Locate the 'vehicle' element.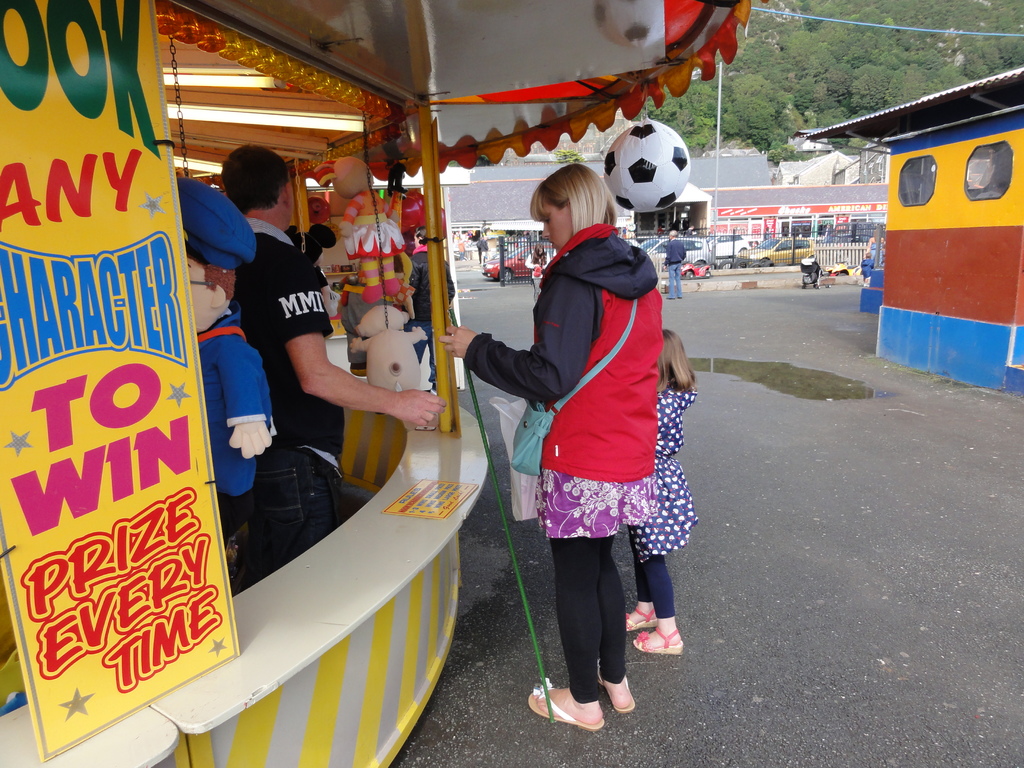
Element bbox: BBox(704, 232, 751, 259).
